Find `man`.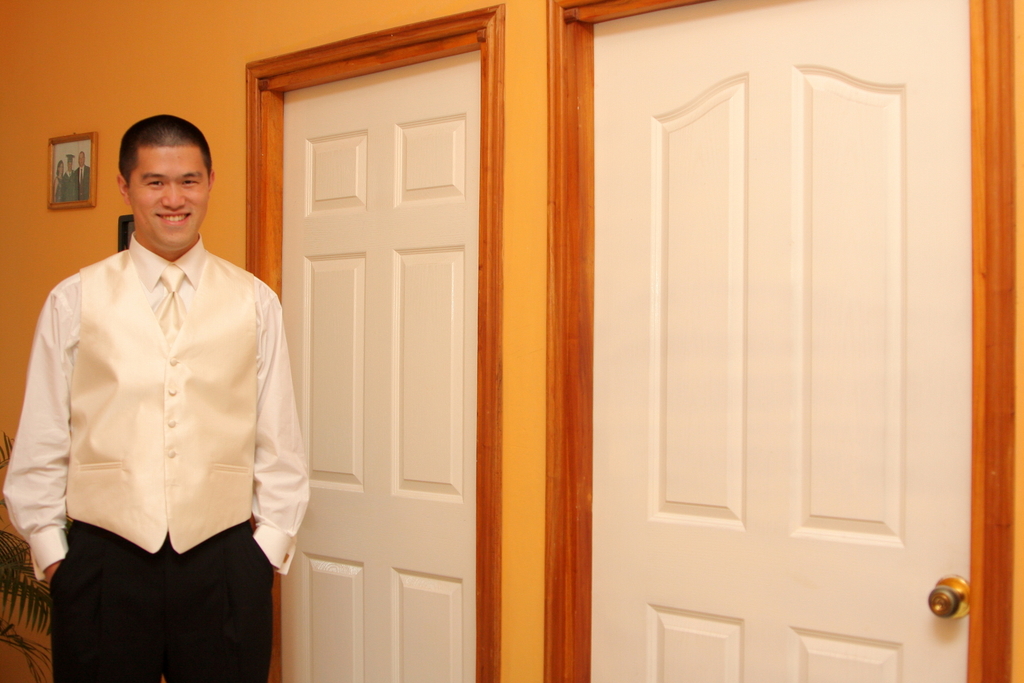
<region>62, 151, 76, 202</region>.
